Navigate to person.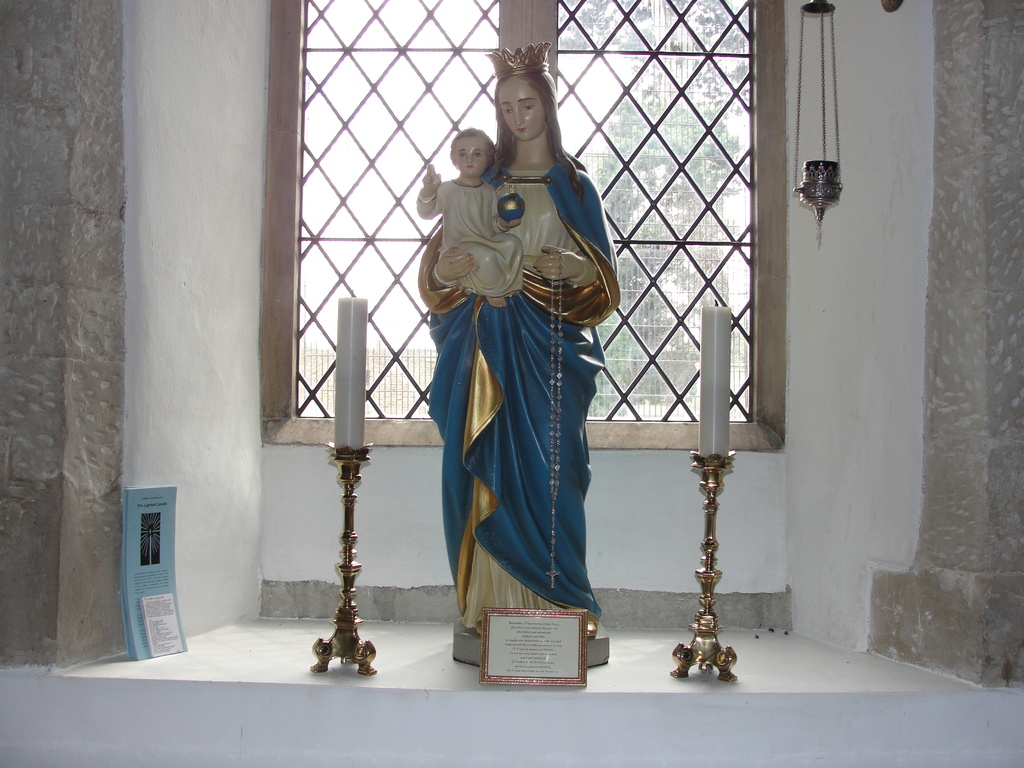
Navigation target: (left=411, top=124, right=530, bottom=315).
